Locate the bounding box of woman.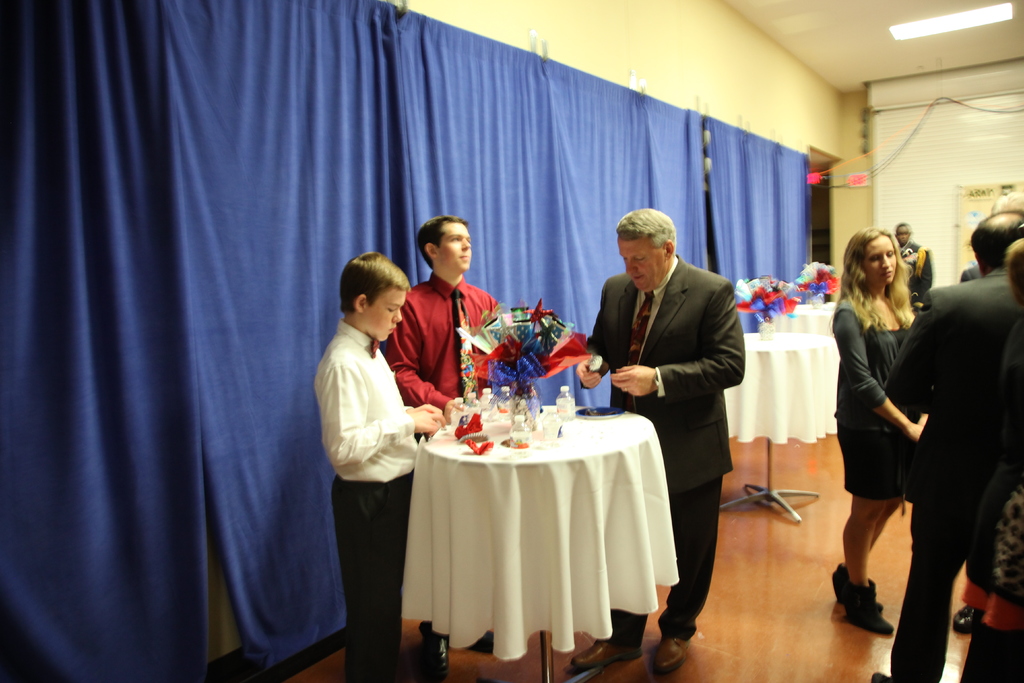
Bounding box: [x1=838, y1=226, x2=971, y2=659].
